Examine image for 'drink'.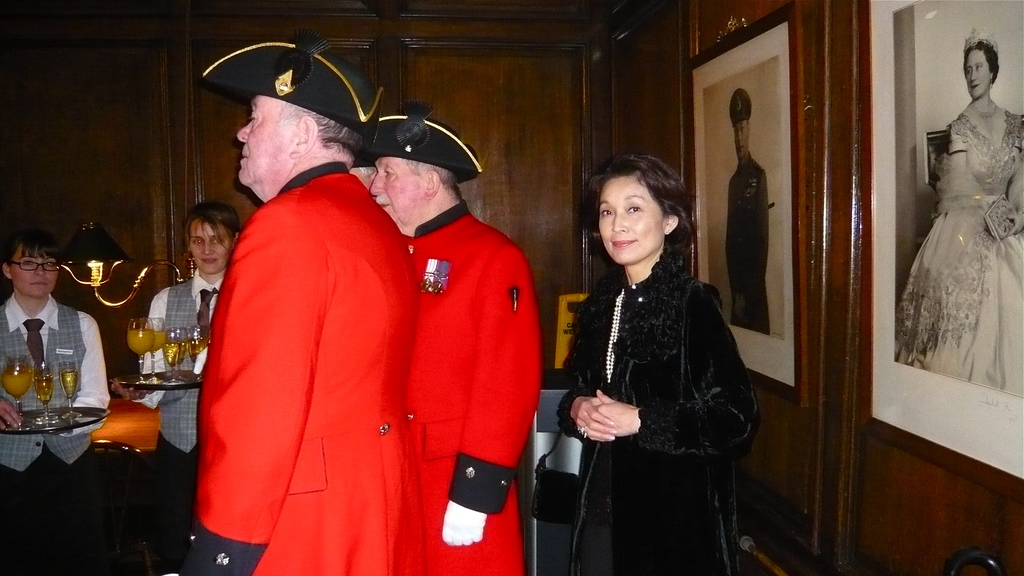
Examination result: 0:352:35:401.
